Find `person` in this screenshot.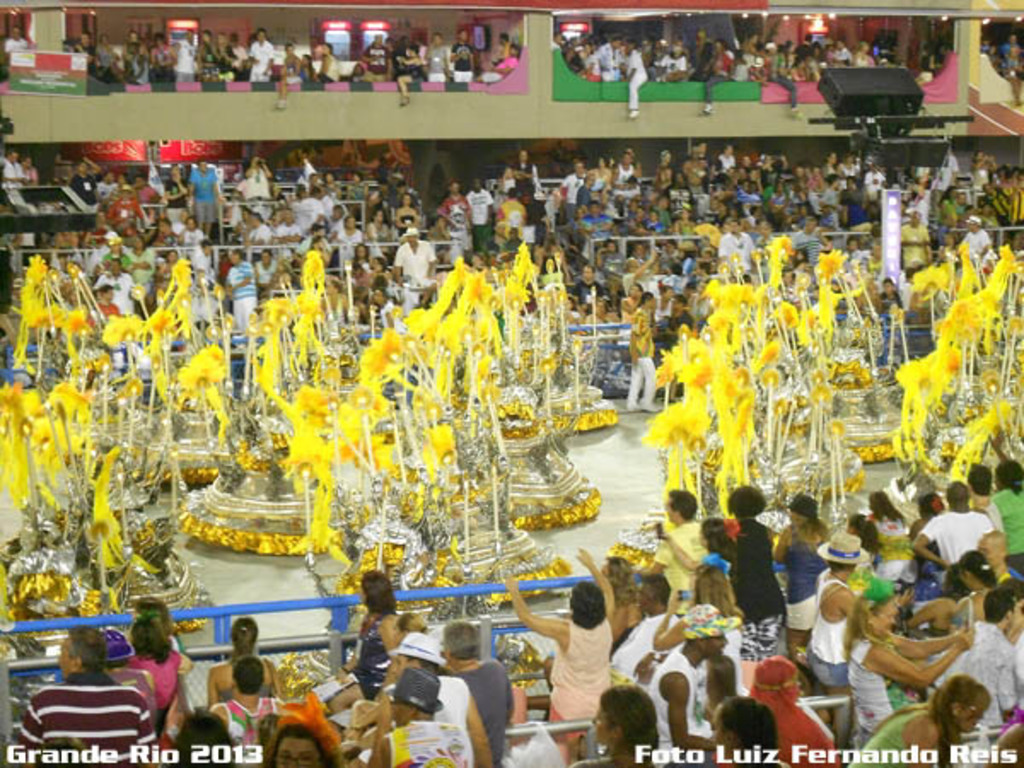
The bounding box for `person` is <box>591,684,672,765</box>.
